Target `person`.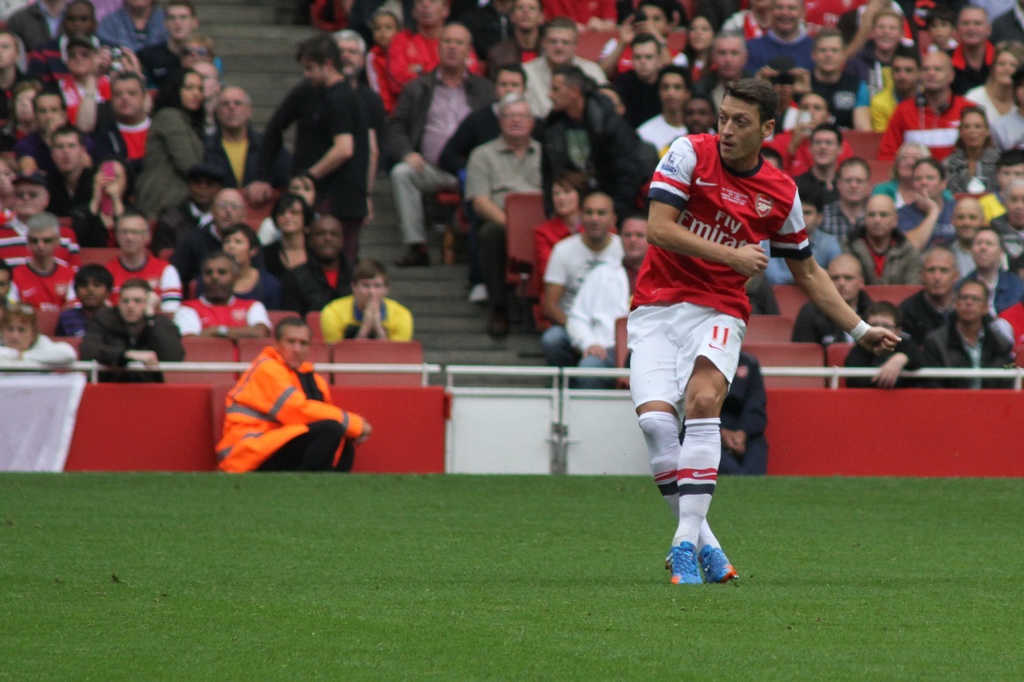
Target region: BBox(80, 273, 190, 381).
